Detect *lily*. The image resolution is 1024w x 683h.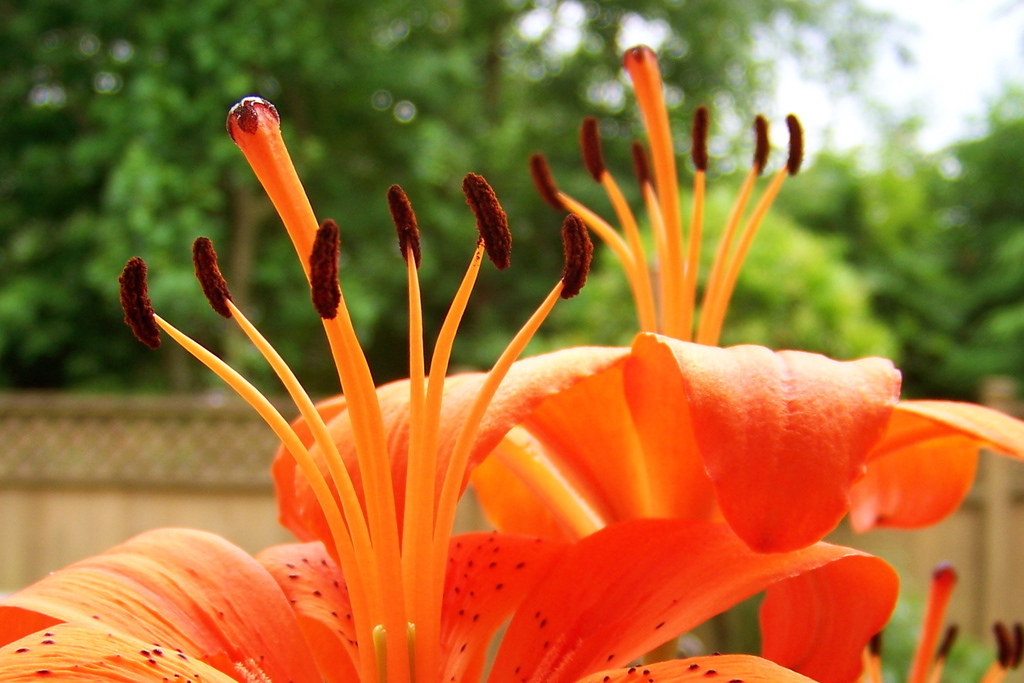
{"left": 0, "top": 97, "right": 900, "bottom": 682}.
